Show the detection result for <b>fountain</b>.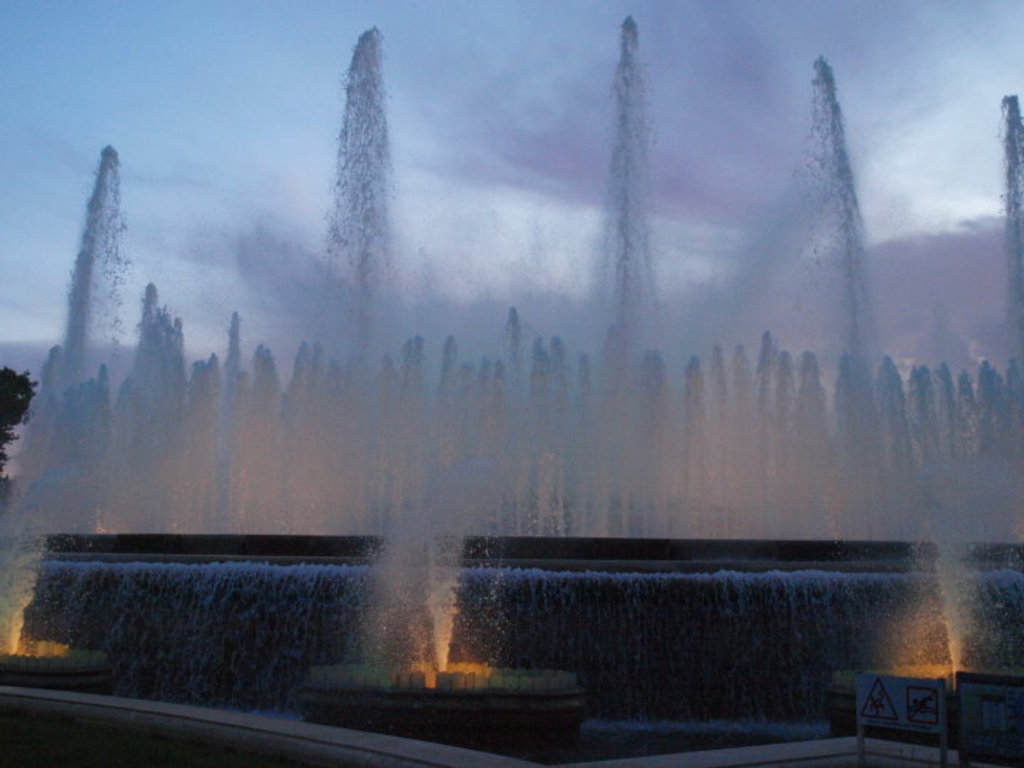
0,11,1023,765.
